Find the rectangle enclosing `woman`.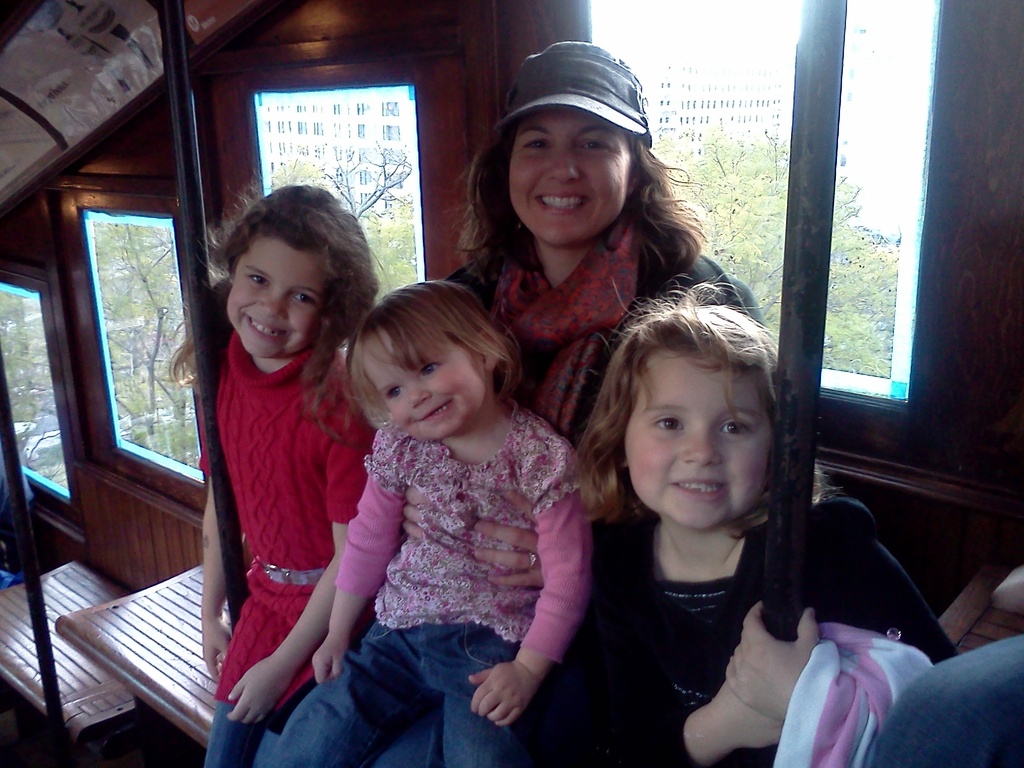
select_region(435, 39, 761, 767).
